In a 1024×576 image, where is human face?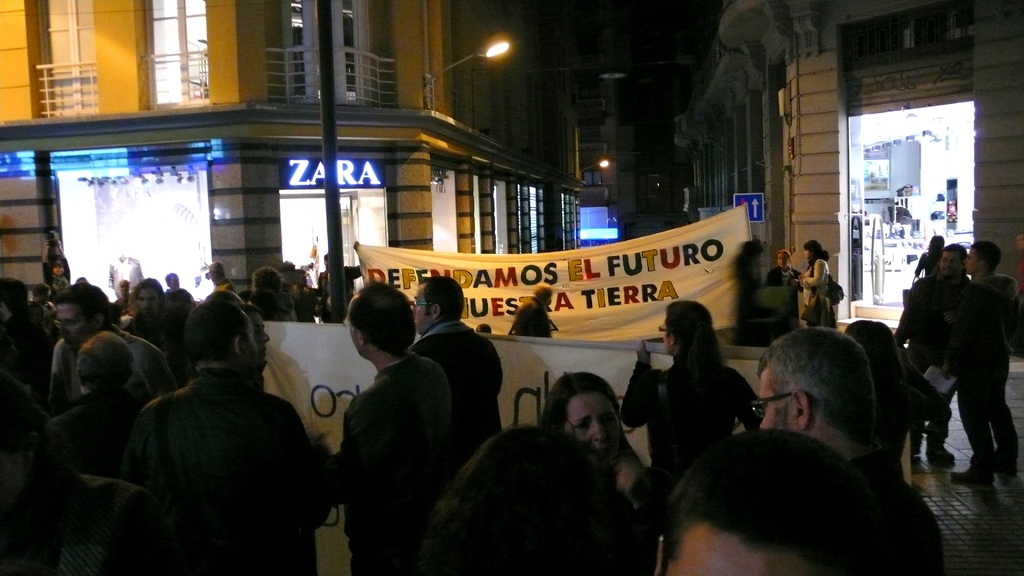
box=[248, 314, 268, 371].
